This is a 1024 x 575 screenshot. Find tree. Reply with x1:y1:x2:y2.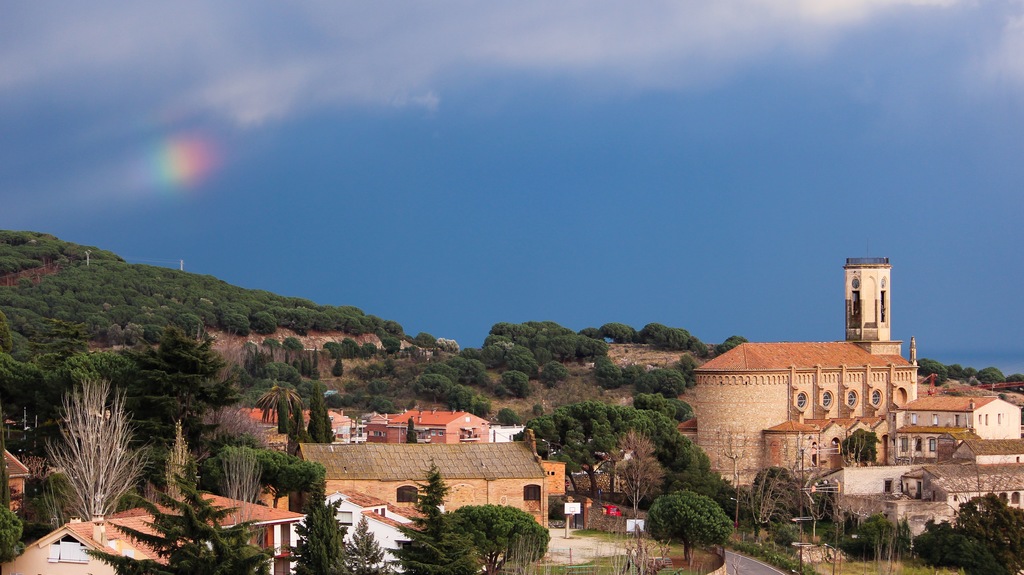
388:457:485:574.
